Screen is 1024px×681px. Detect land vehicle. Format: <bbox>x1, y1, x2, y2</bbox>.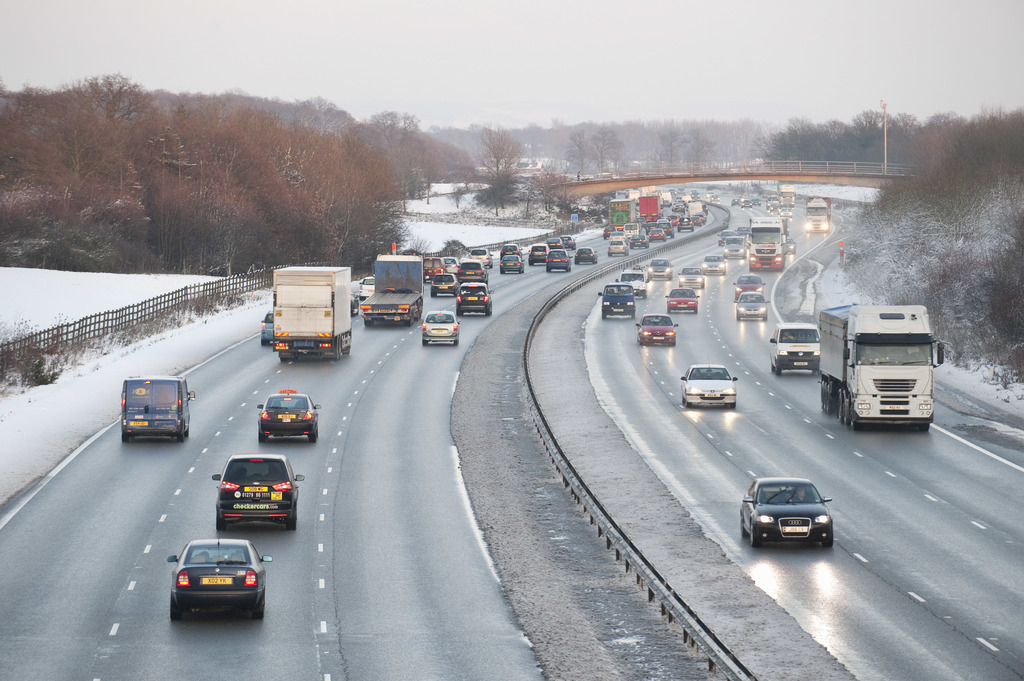
<bbox>556, 231, 579, 252</bbox>.
